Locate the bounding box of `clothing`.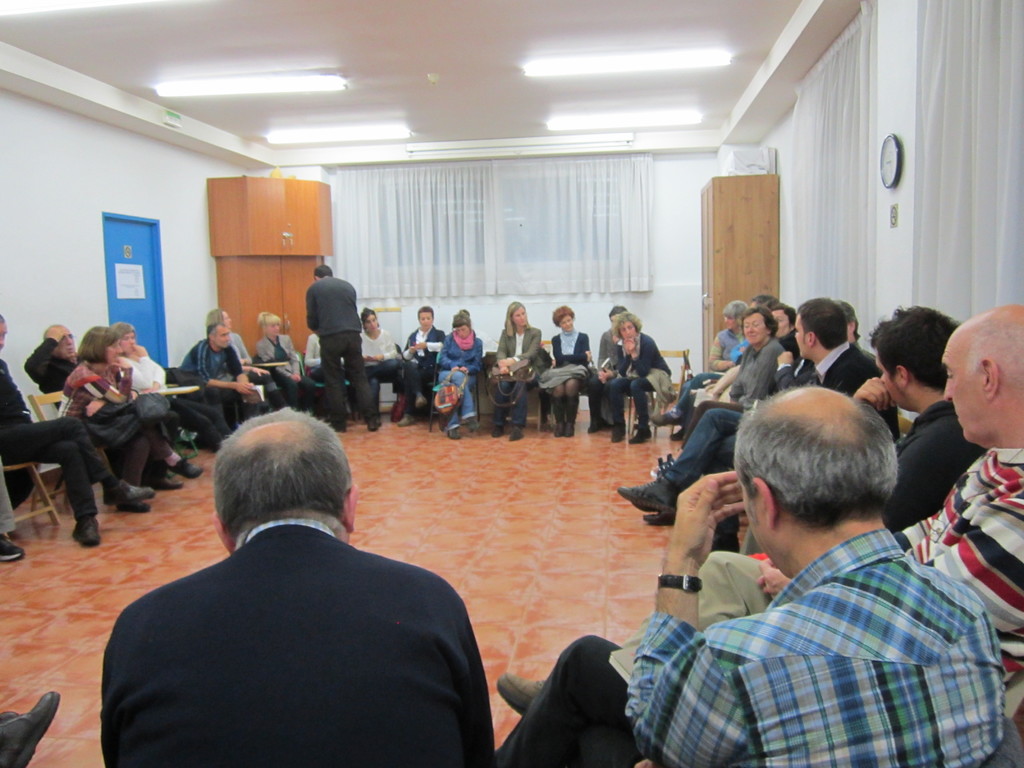
Bounding box: crop(603, 324, 672, 431).
